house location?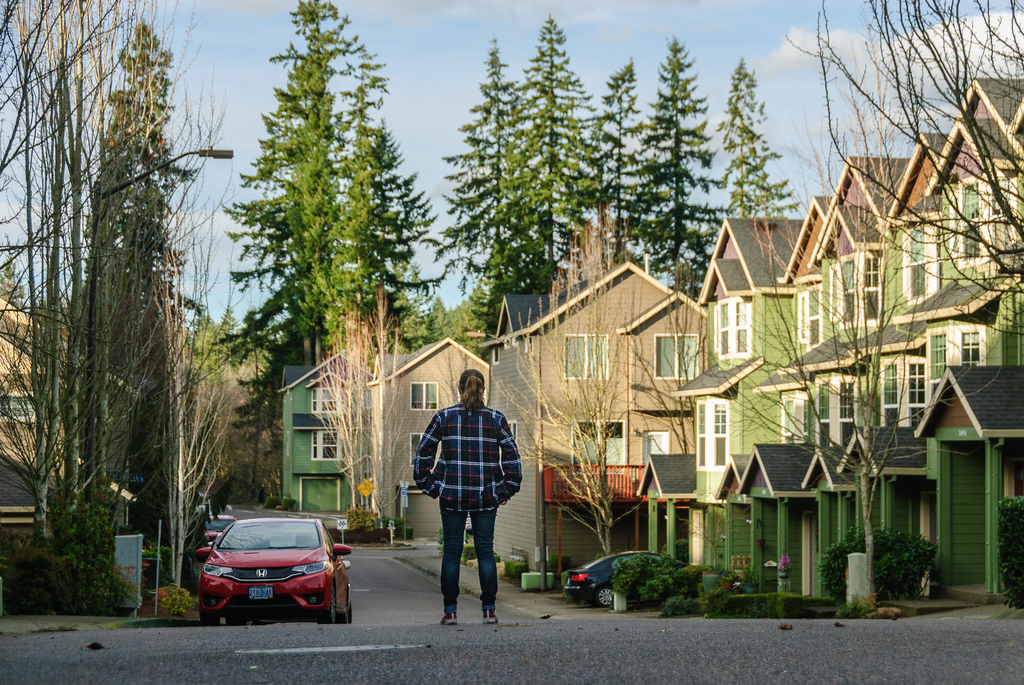
<region>477, 262, 706, 592</region>
